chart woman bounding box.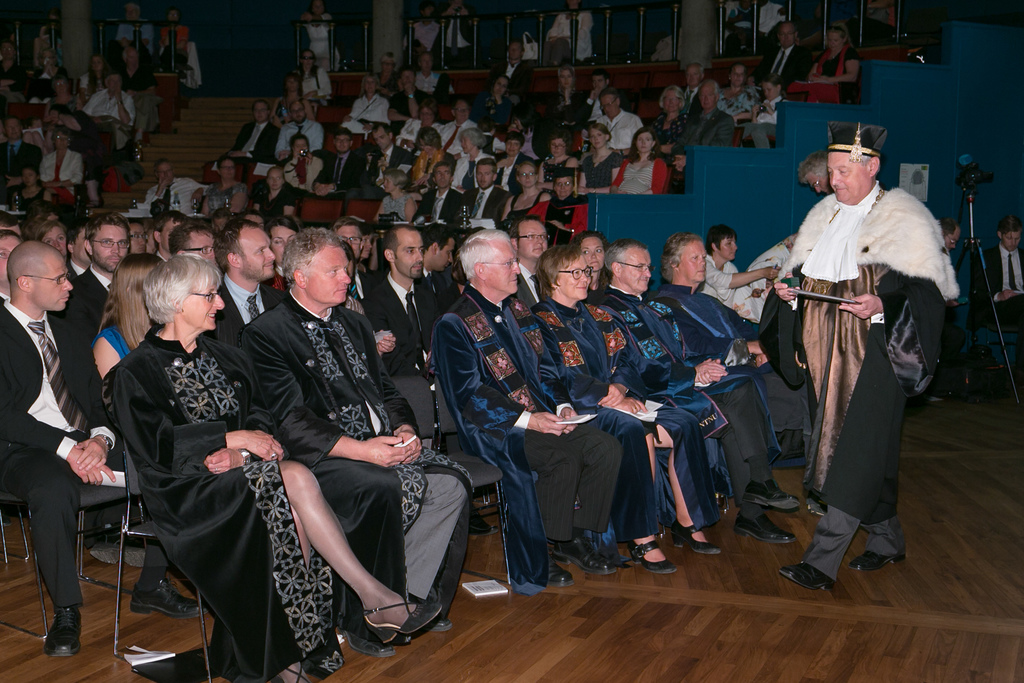
Charted: 530 245 717 573.
